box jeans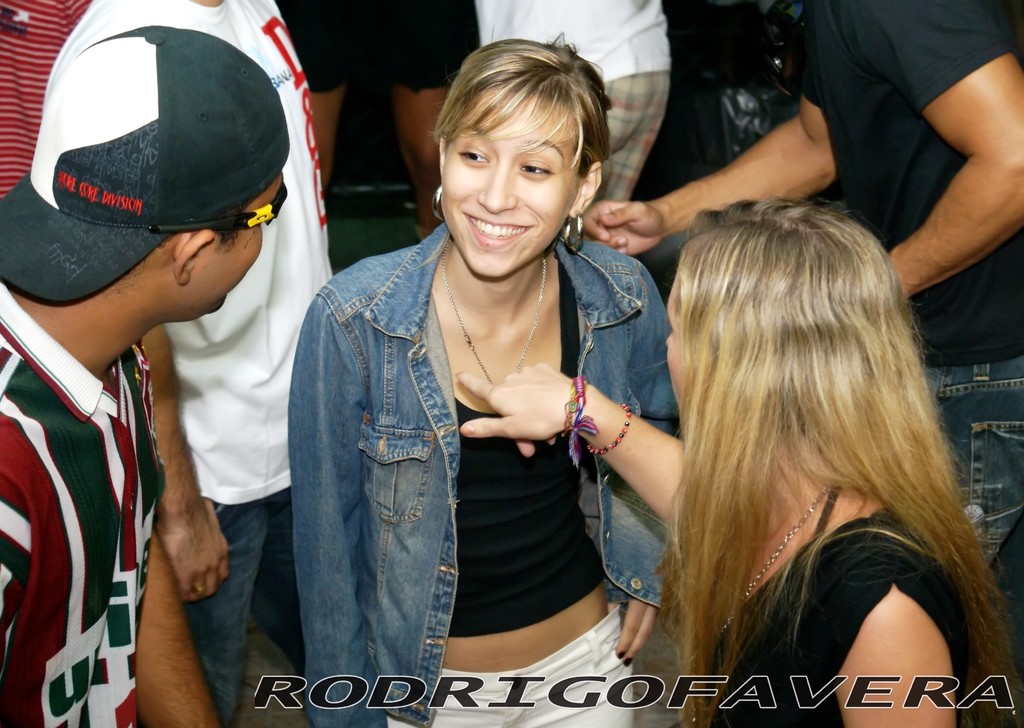
select_region(181, 483, 307, 727)
